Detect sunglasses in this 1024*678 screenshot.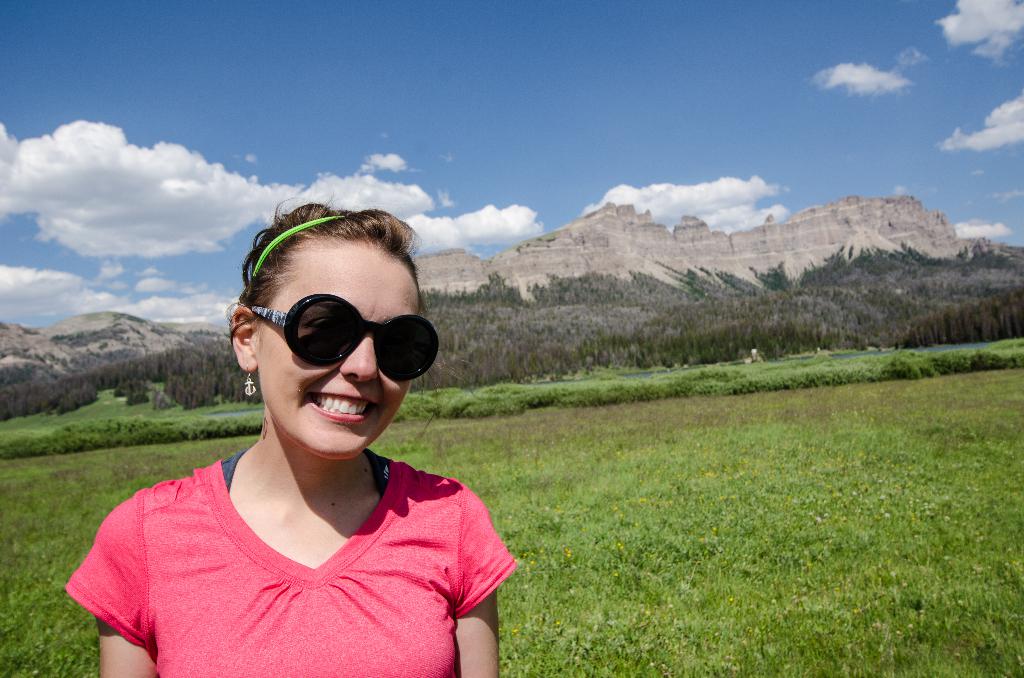
Detection: x1=254, y1=292, x2=439, y2=386.
